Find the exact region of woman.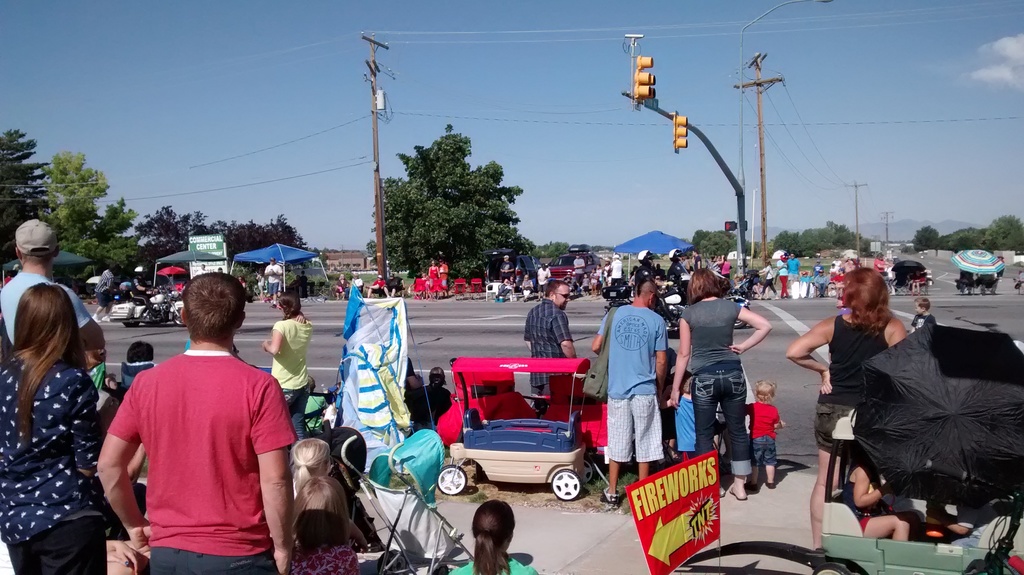
Exact region: [left=289, top=436, right=330, bottom=495].
